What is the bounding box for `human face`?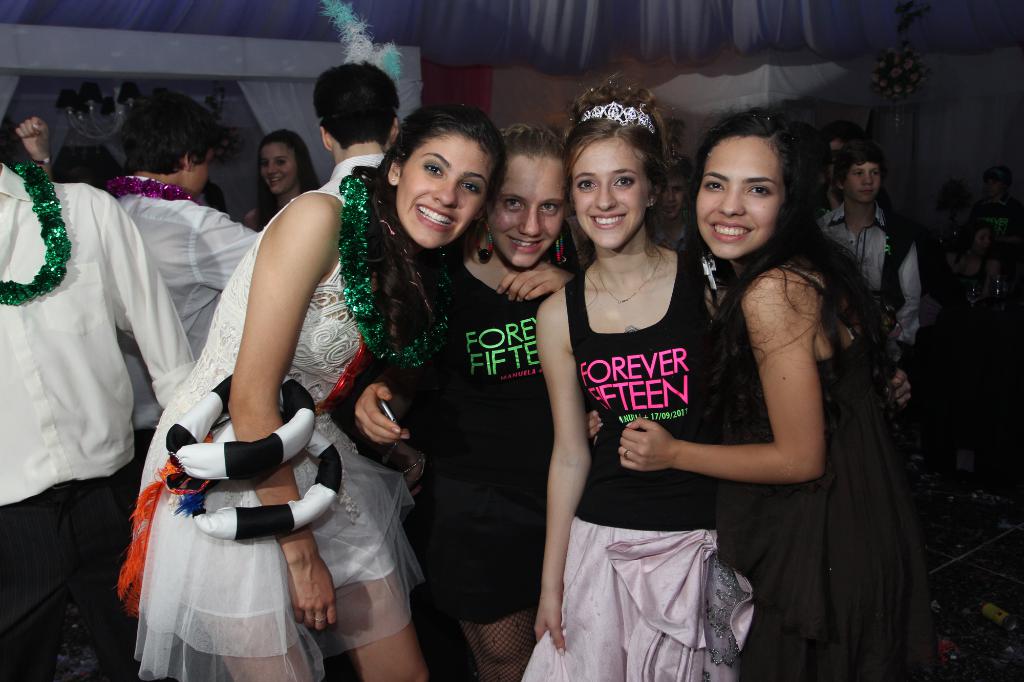
[187, 141, 214, 195].
